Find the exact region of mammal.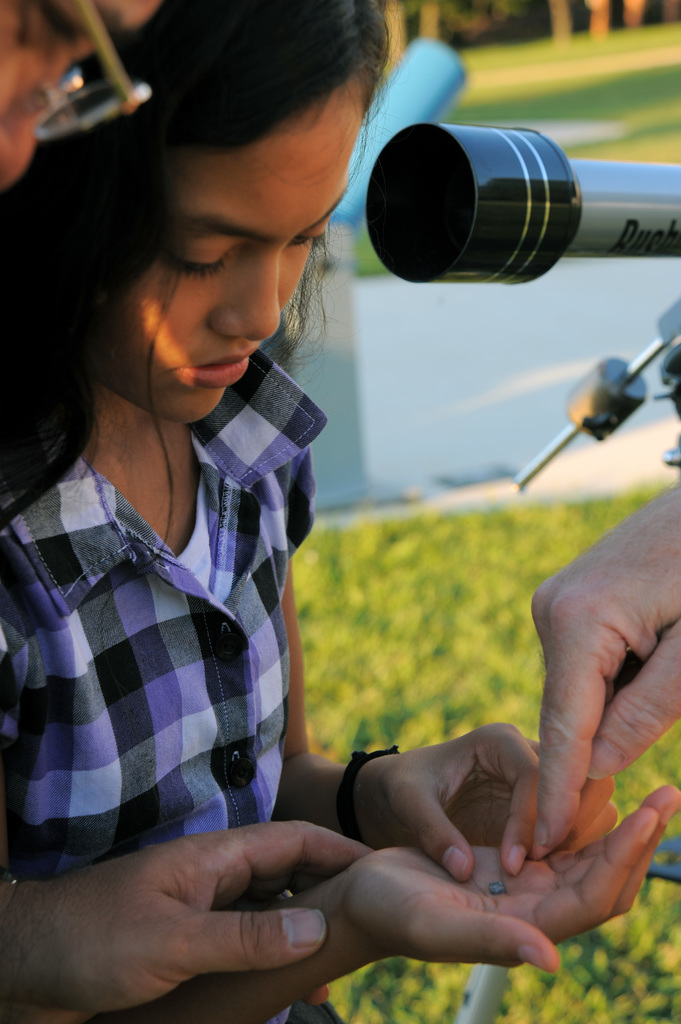
Exact region: <region>531, 417, 680, 847</region>.
